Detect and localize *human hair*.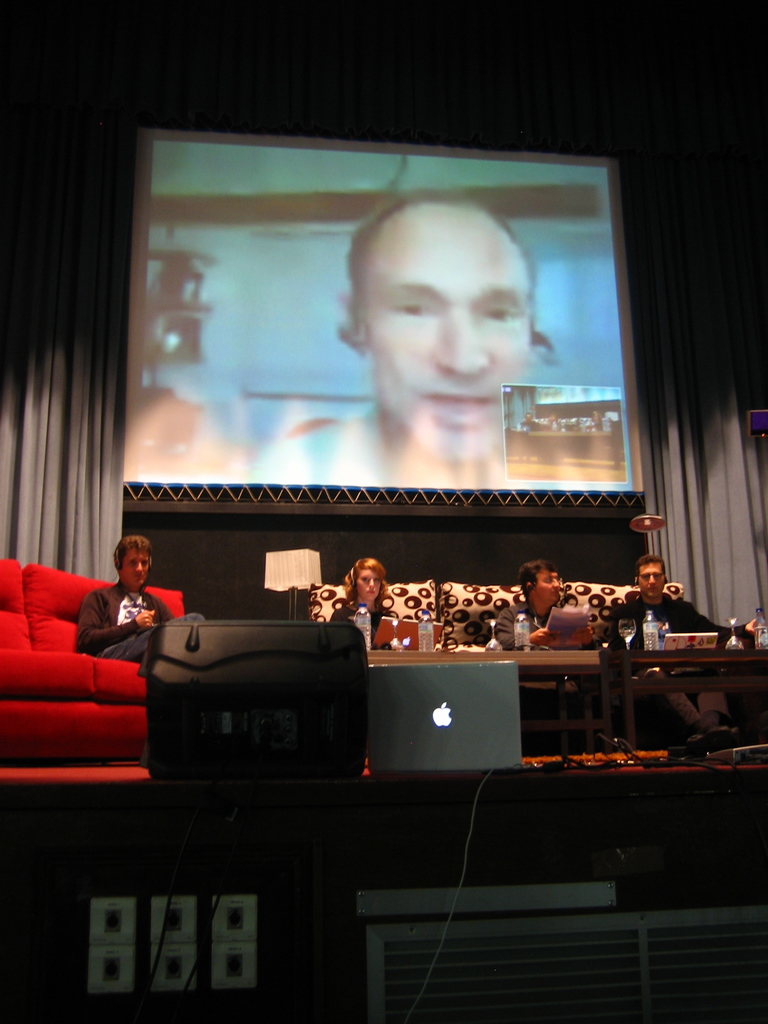
Localized at BBox(111, 538, 153, 572).
